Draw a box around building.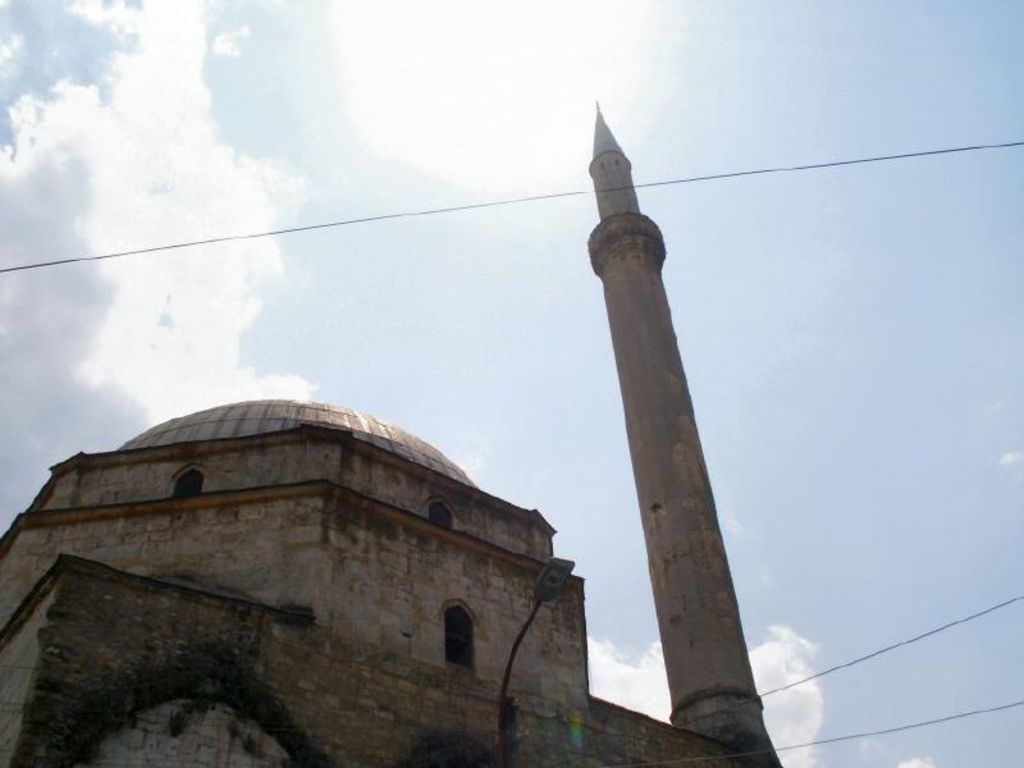
locate(0, 100, 788, 767).
